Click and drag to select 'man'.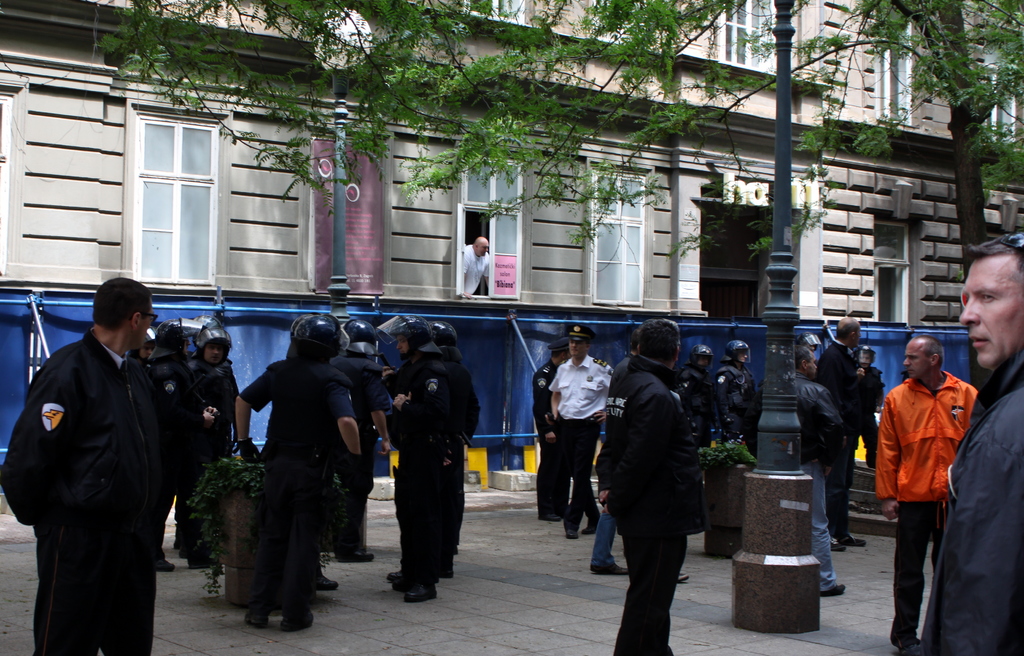
Selection: box(392, 317, 470, 575).
